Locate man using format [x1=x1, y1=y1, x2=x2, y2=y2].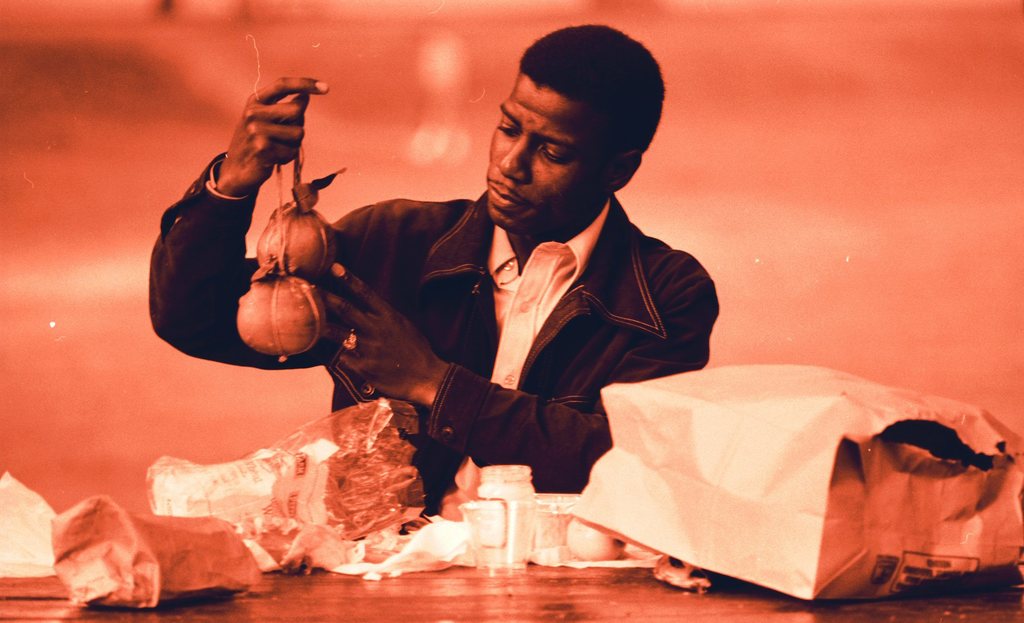
[x1=145, y1=25, x2=717, y2=510].
